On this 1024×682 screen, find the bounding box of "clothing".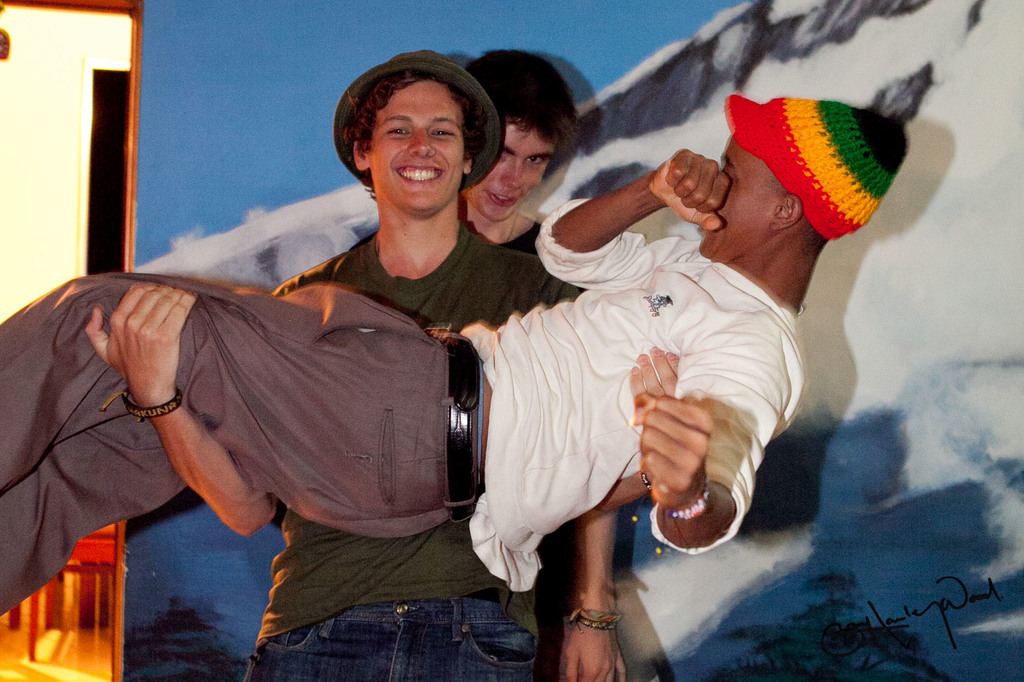
Bounding box: [238,217,561,681].
